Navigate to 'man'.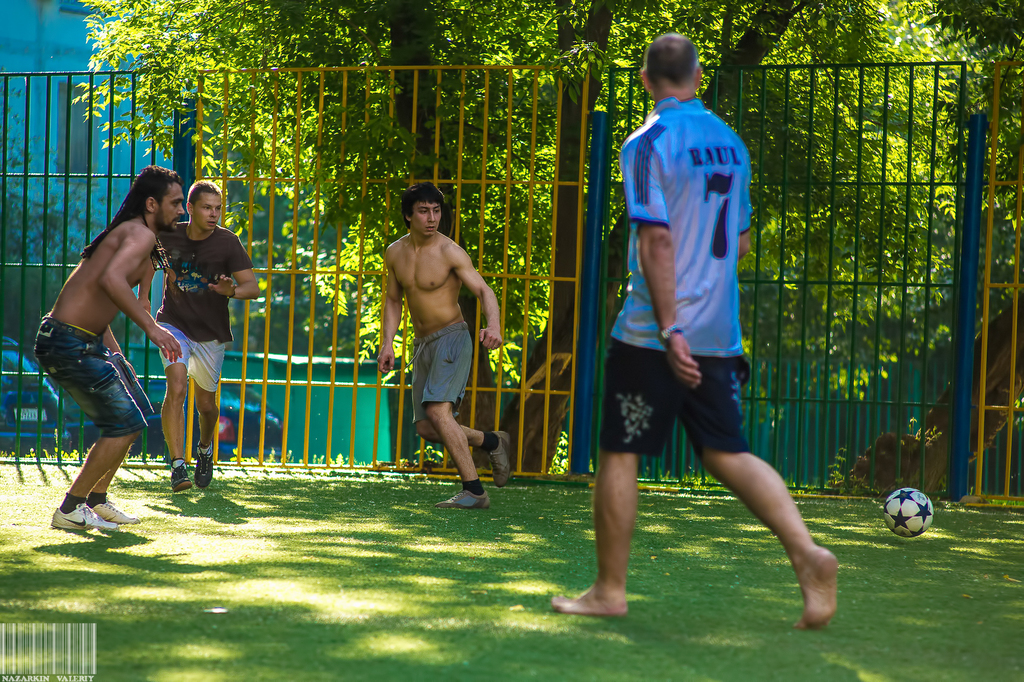
Navigation target: select_region(35, 164, 191, 528).
